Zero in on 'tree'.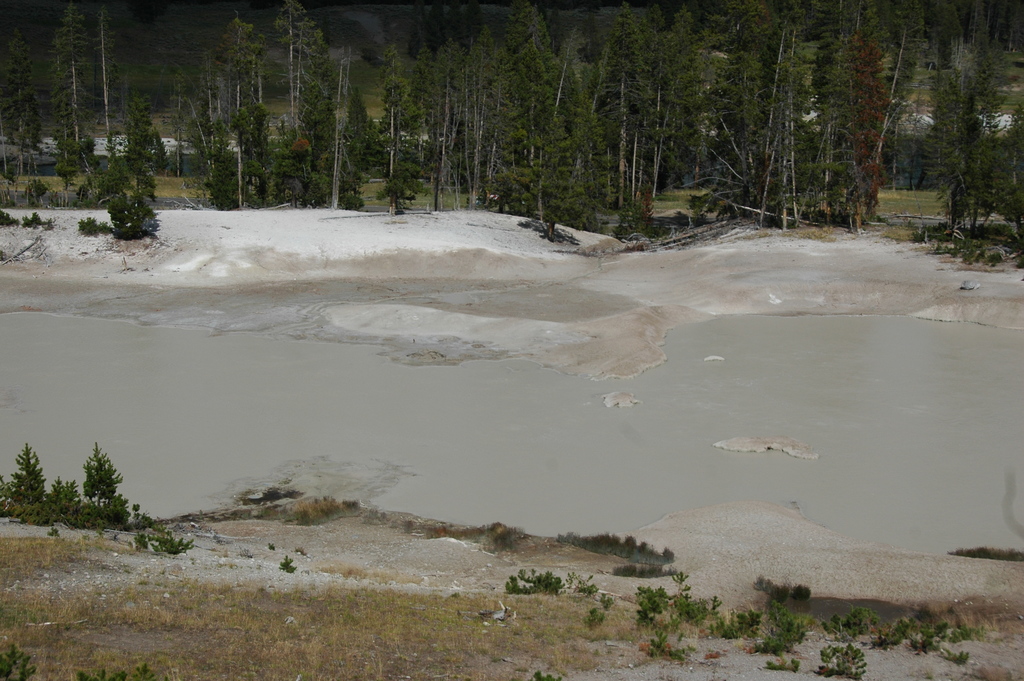
Zeroed in: bbox=(574, 0, 669, 208).
